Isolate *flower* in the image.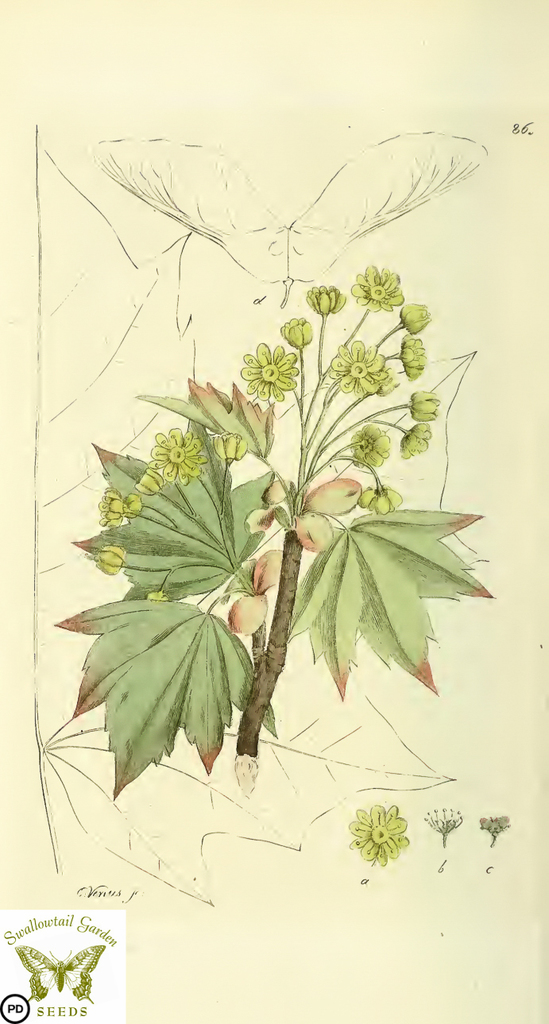
Isolated region: {"left": 142, "top": 423, "right": 207, "bottom": 480}.
